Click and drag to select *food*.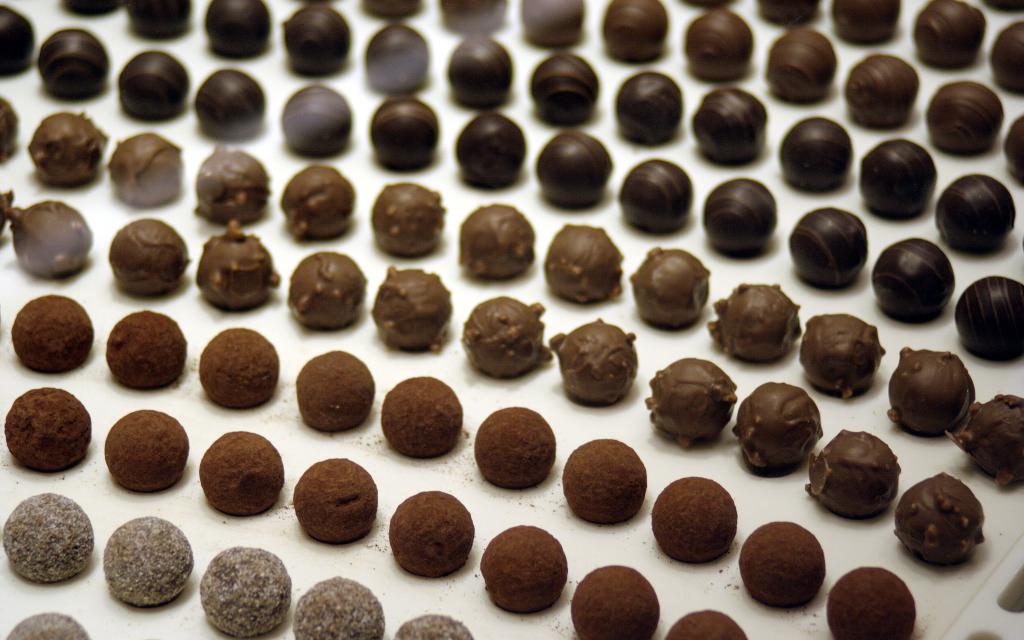
Selection: 198:427:285:515.
